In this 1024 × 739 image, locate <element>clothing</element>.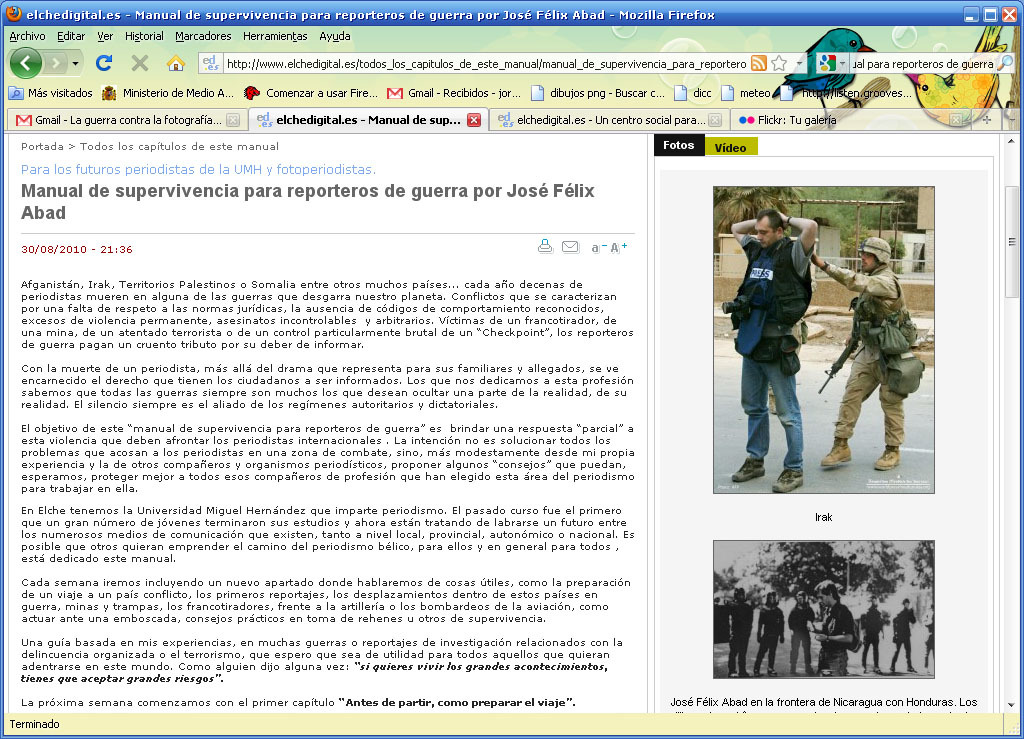
Bounding box: select_region(757, 601, 786, 670).
